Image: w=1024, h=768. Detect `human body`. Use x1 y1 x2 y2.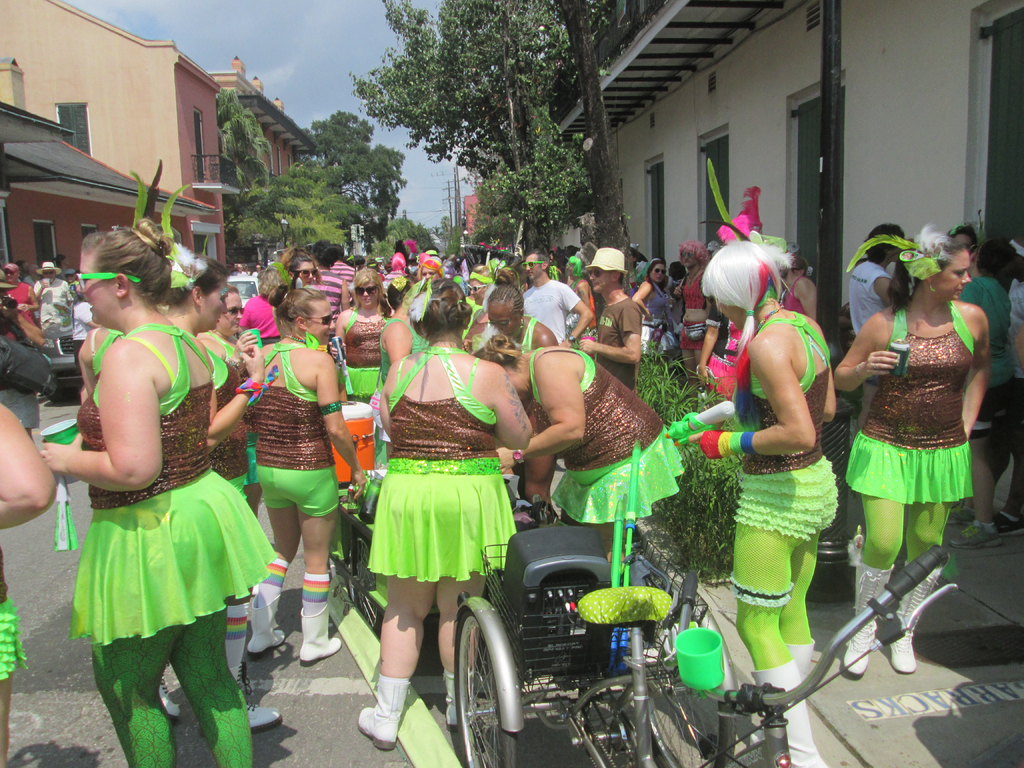
823 223 988 572.
